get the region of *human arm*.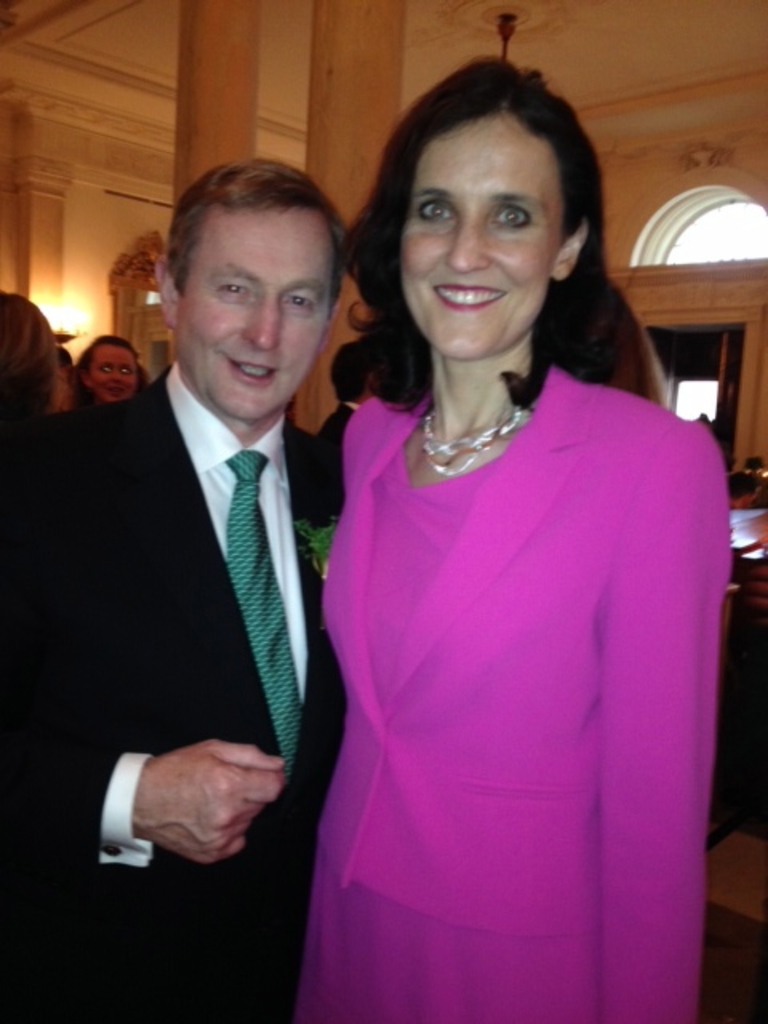
610,413,739,1022.
